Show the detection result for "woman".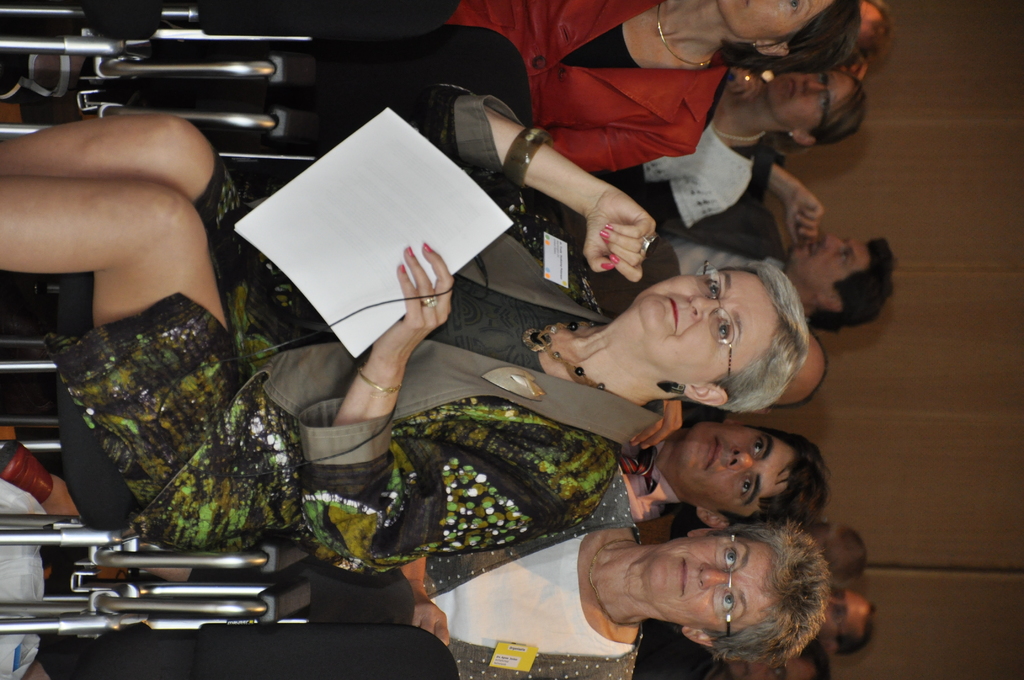
[left=586, top=50, right=869, bottom=230].
